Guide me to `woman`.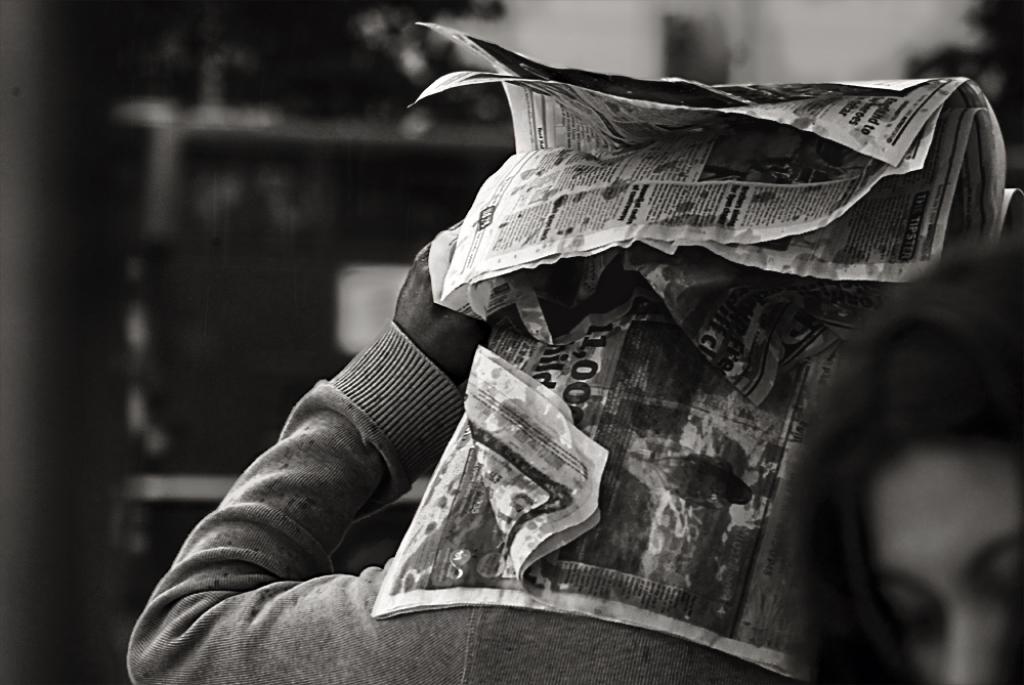
Guidance: <region>775, 241, 1023, 684</region>.
